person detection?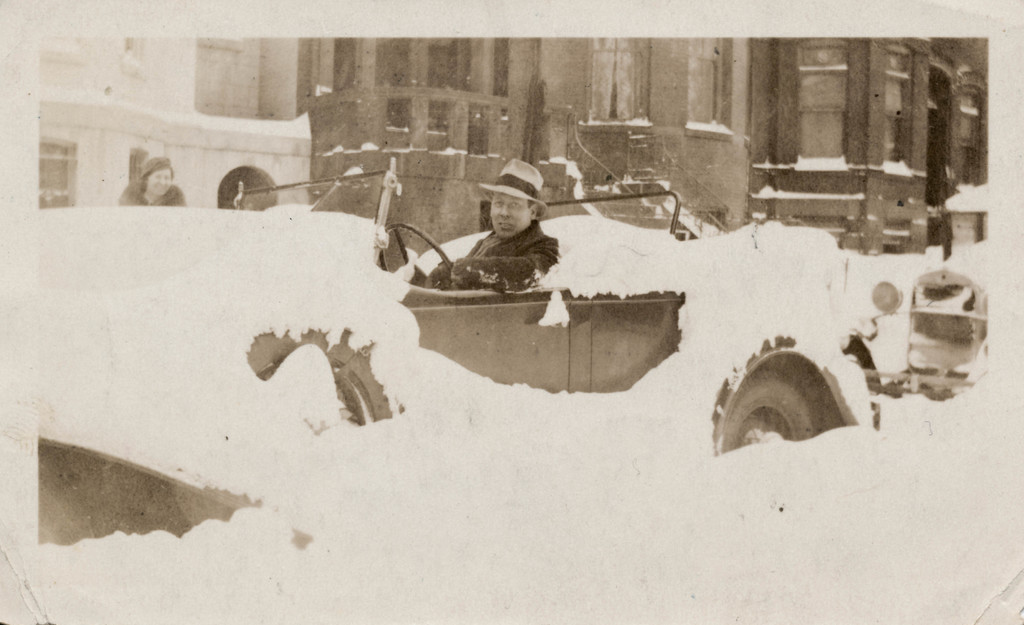
Rect(401, 174, 575, 295)
